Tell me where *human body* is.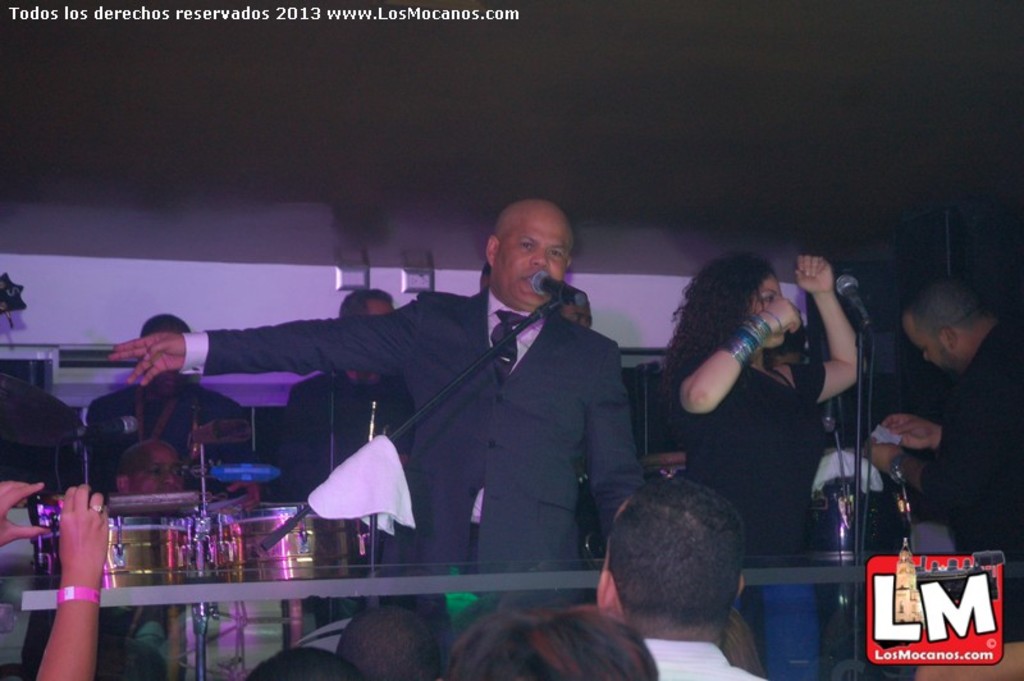
*human body* is at (274, 370, 419, 632).
